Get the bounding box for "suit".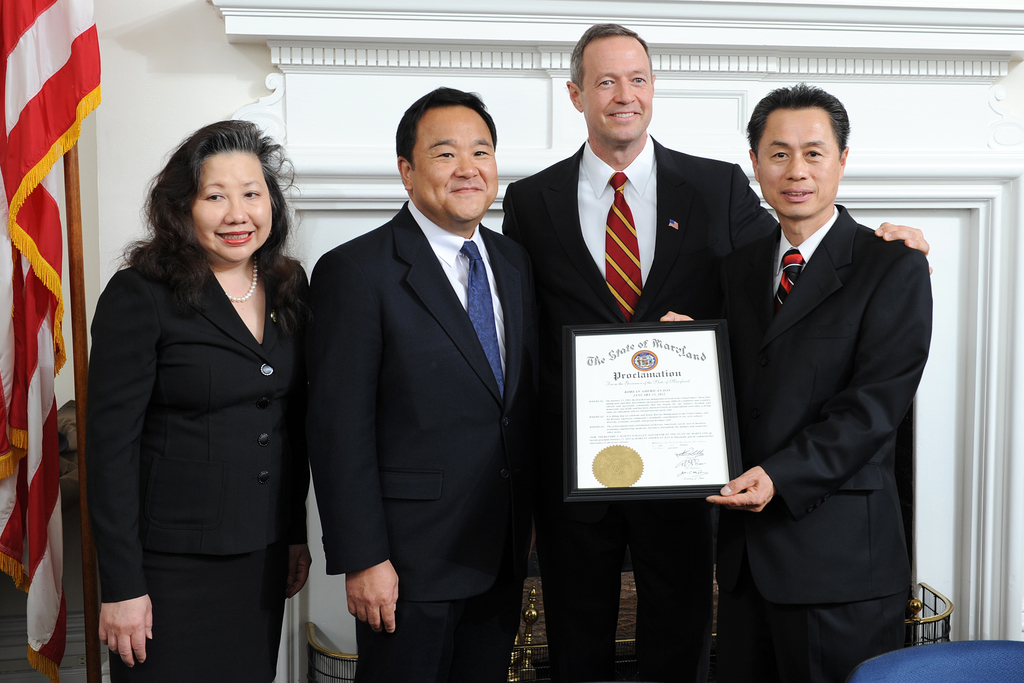
(x1=502, y1=129, x2=787, y2=682).
